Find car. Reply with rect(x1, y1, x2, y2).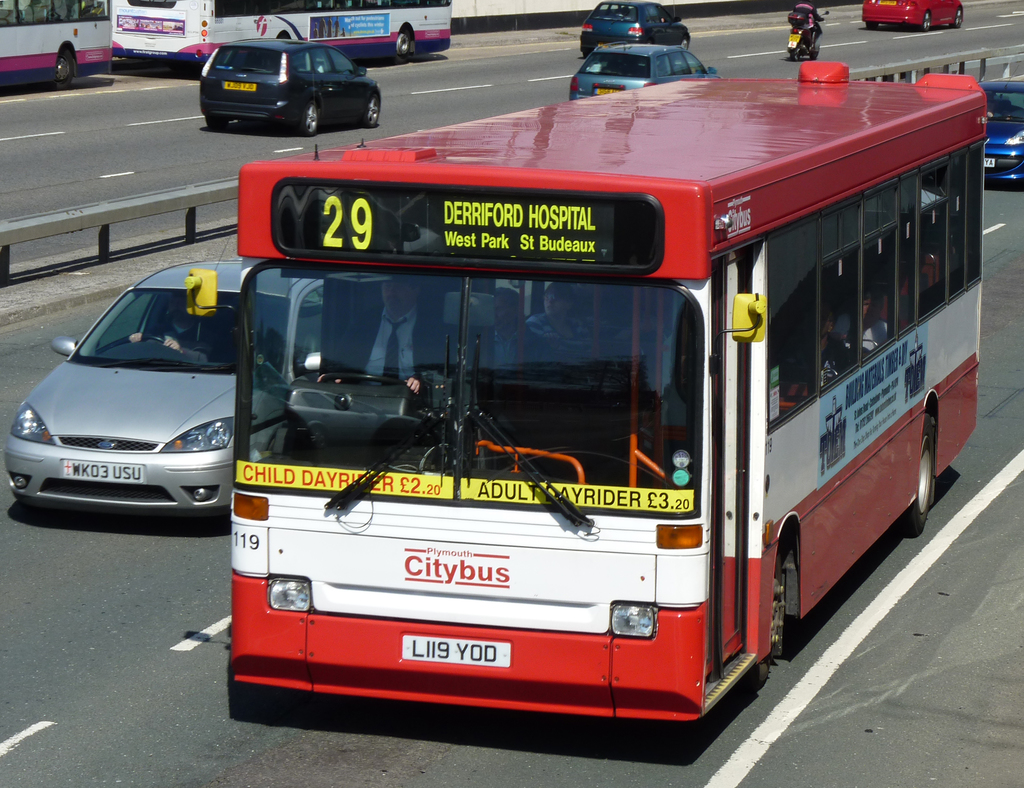
rect(579, 0, 692, 58).
